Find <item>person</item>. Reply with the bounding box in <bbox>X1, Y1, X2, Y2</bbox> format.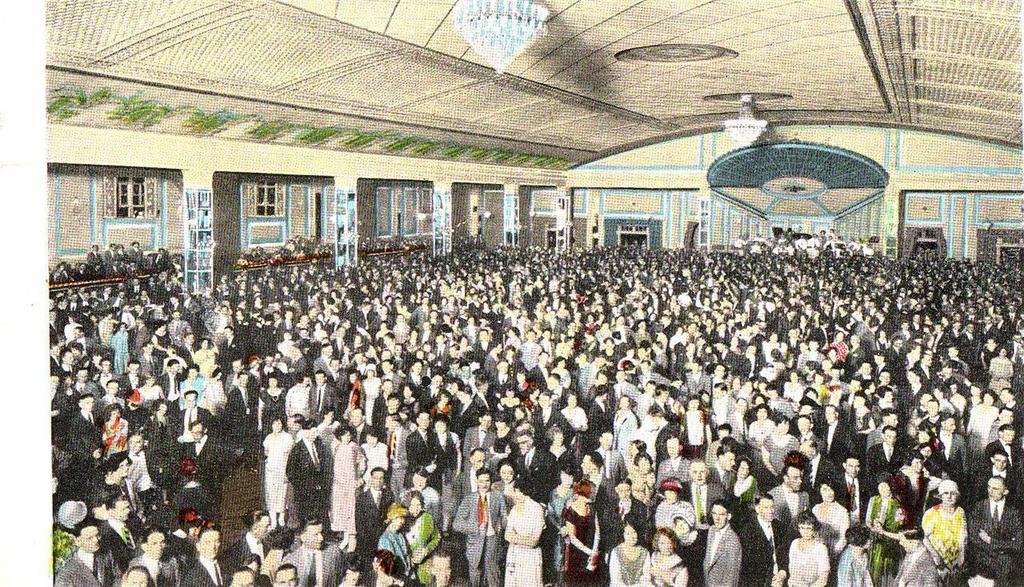
<bbox>452, 472, 495, 578</bbox>.
